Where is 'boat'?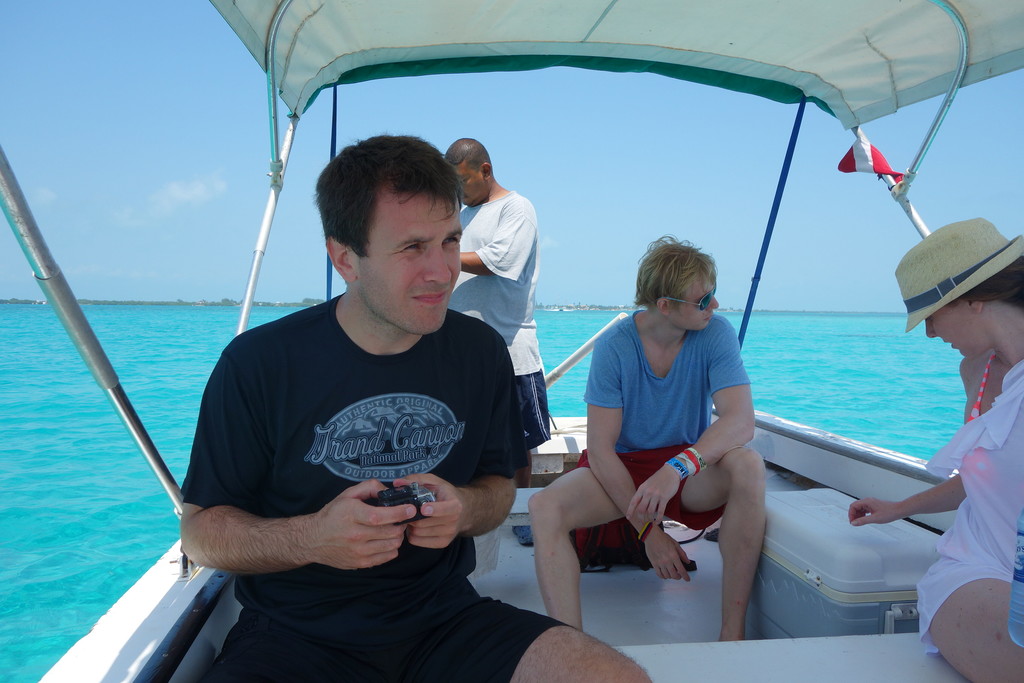
bbox(40, 52, 1023, 675).
